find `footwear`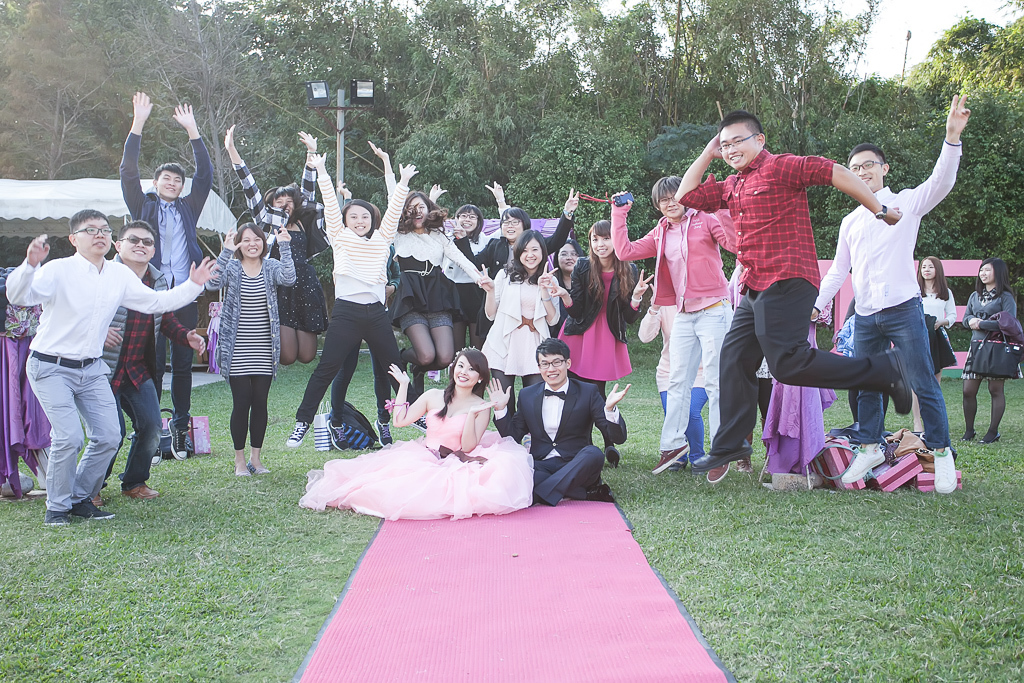
{"x1": 78, "y1": 497, "x2": 117, "y2": 524}
